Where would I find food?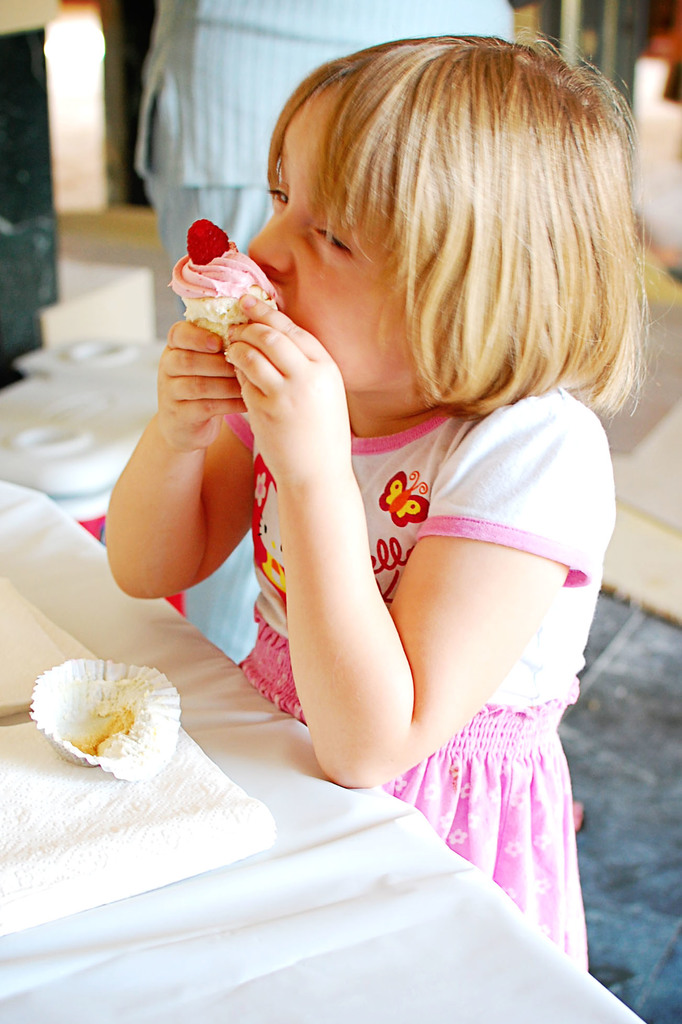
At 51:674:152:756.
